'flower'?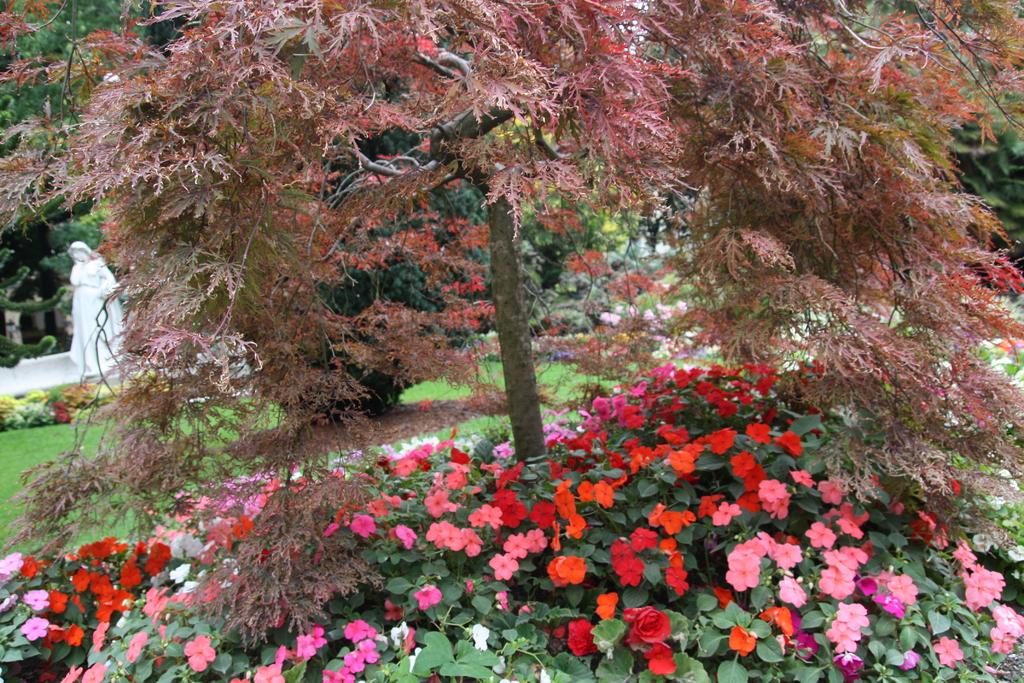
41 671 57 682
